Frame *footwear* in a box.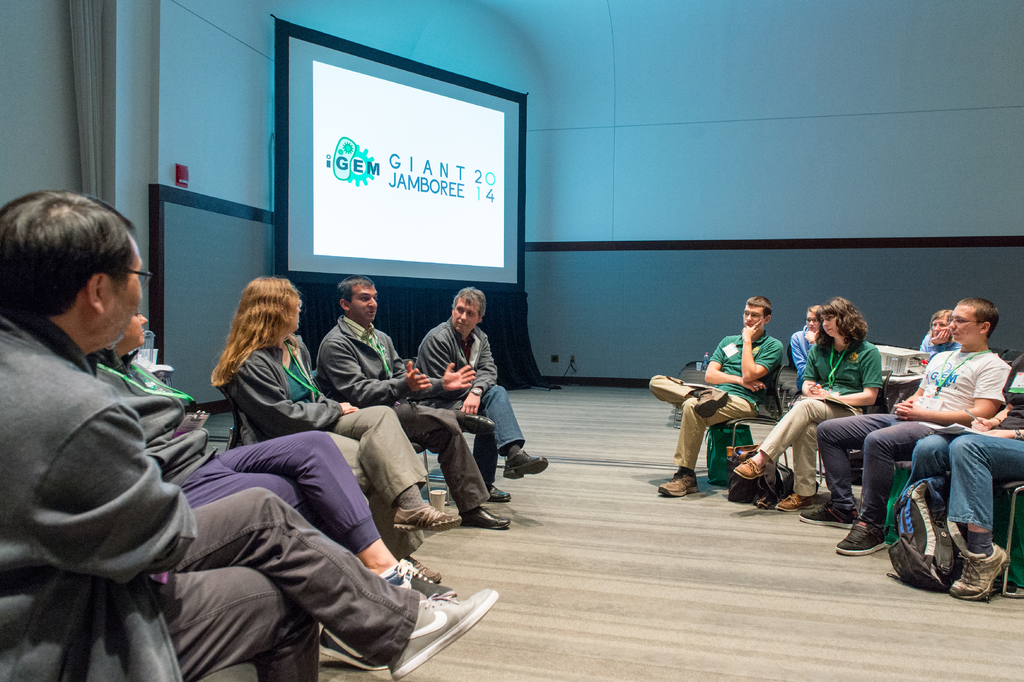
<bbox>484, 478, 515, 507</bbox>.
